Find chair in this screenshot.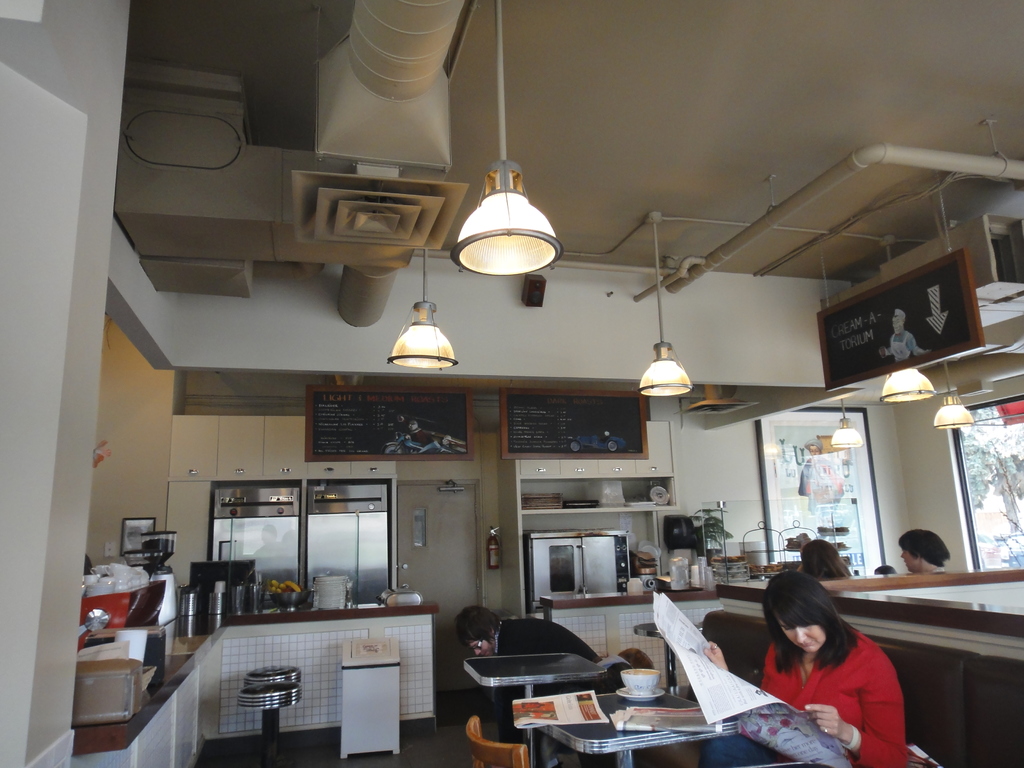
The bounding box for chair is (x1=465, y1=712, x2=535, y2=767).
